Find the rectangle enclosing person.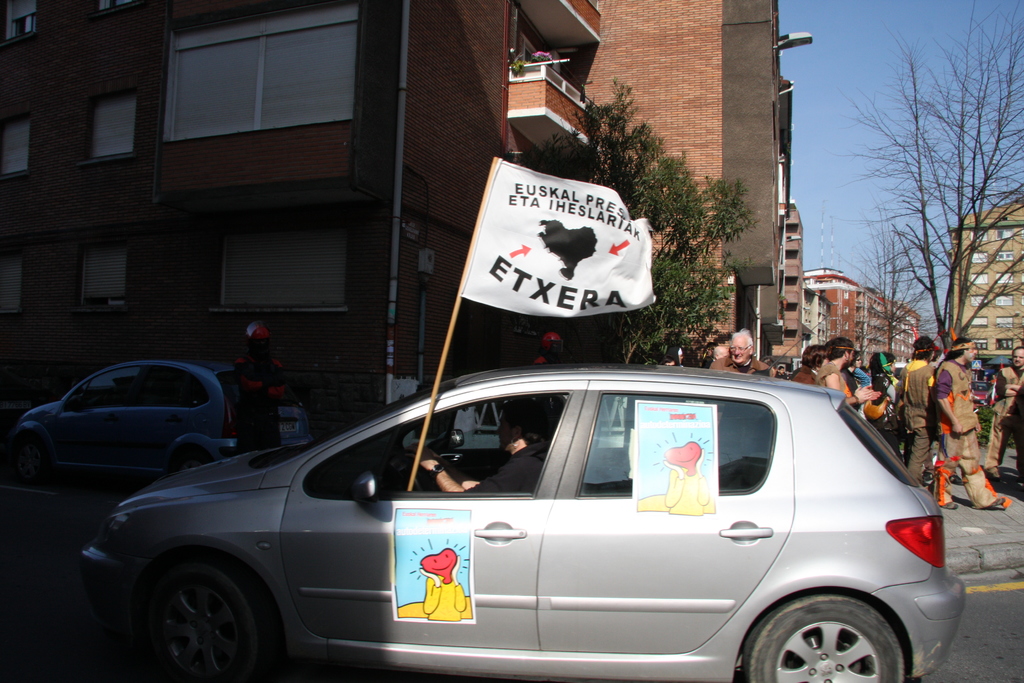
(left=922, top=351, right=990, bottom=514).
